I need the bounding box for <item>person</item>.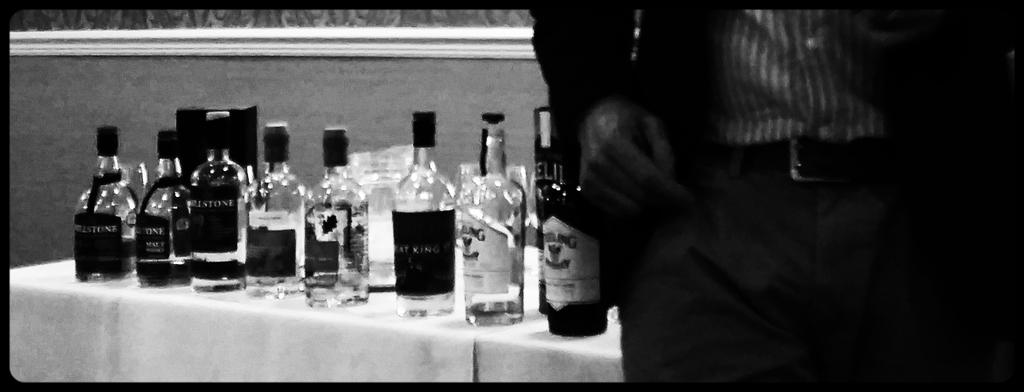
Here it is: (x1=529, y1=0, x2=1023, y2=391).
